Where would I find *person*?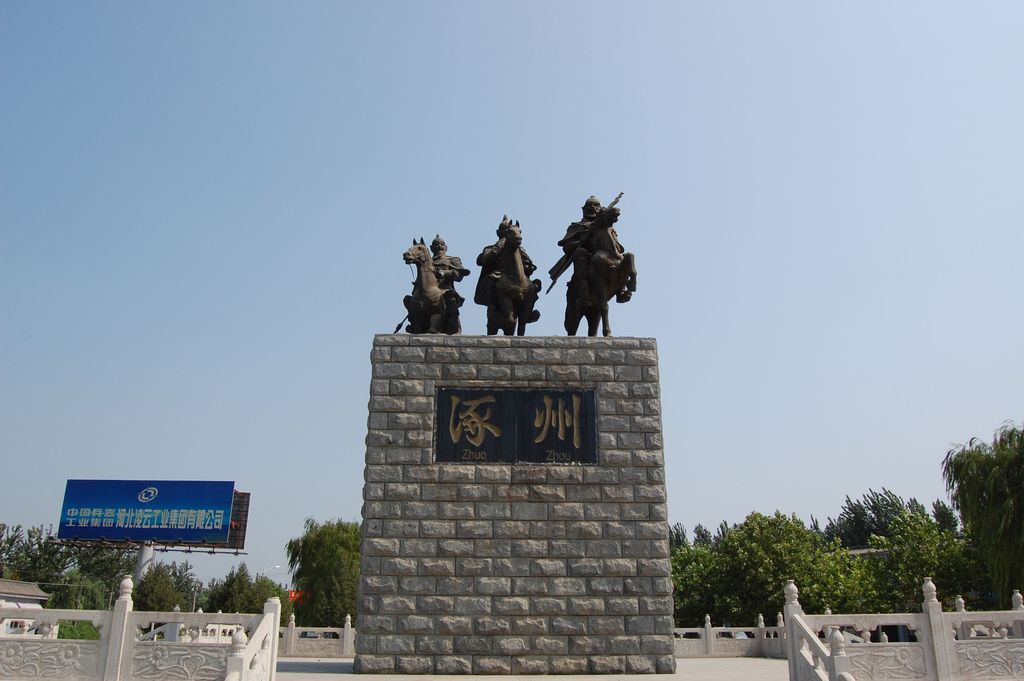
At <box>475,210,541,323</box>.
